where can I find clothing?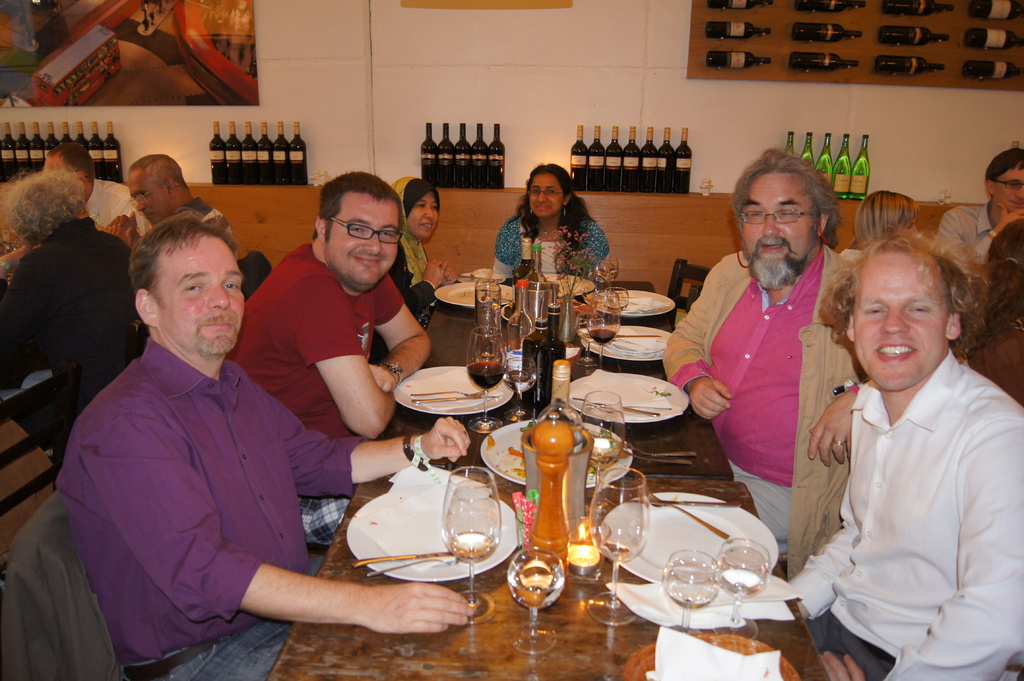
You can find it at left=0, top=406, right=57, bottom=585.
